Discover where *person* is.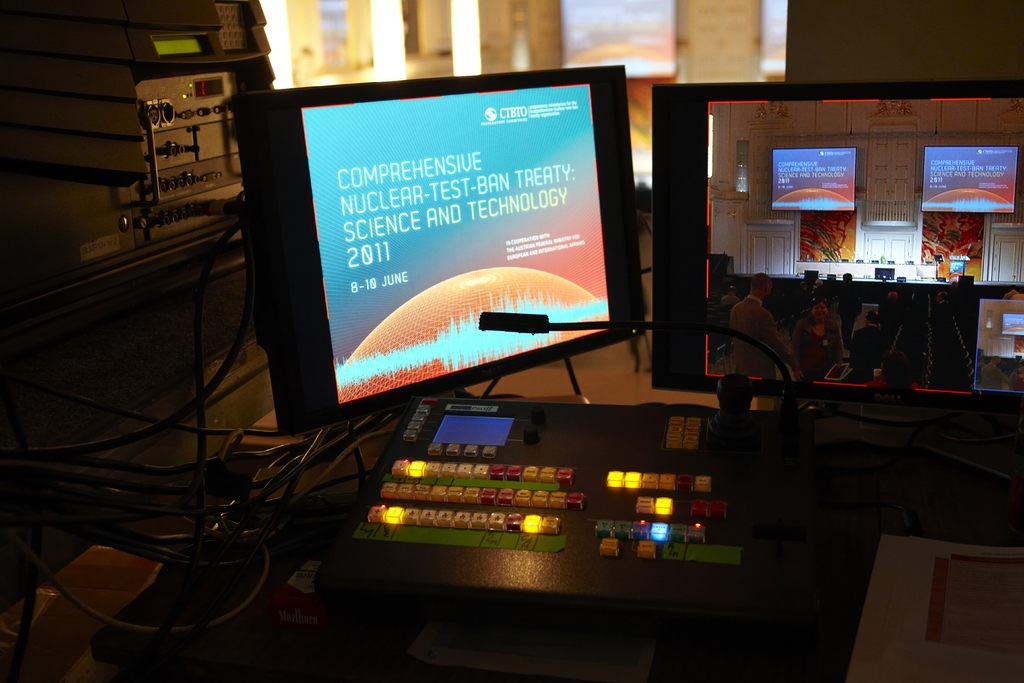
Discovered at (x1=865, y1=349, x2=915, y2=395).
